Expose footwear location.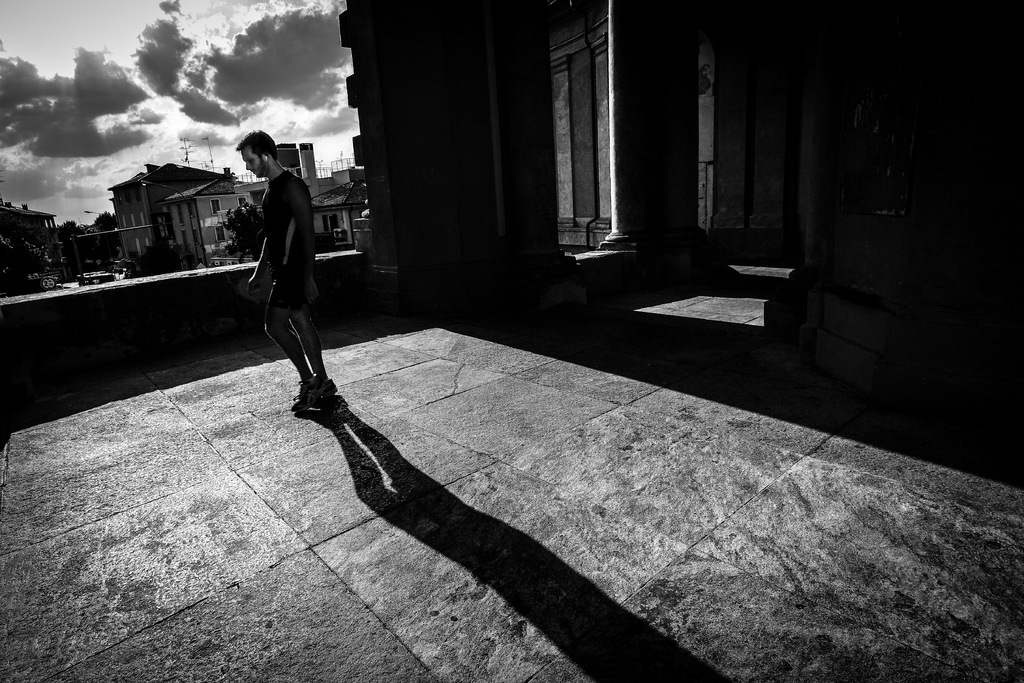
Exposed at bbox=[289, 379, 337, 413].
